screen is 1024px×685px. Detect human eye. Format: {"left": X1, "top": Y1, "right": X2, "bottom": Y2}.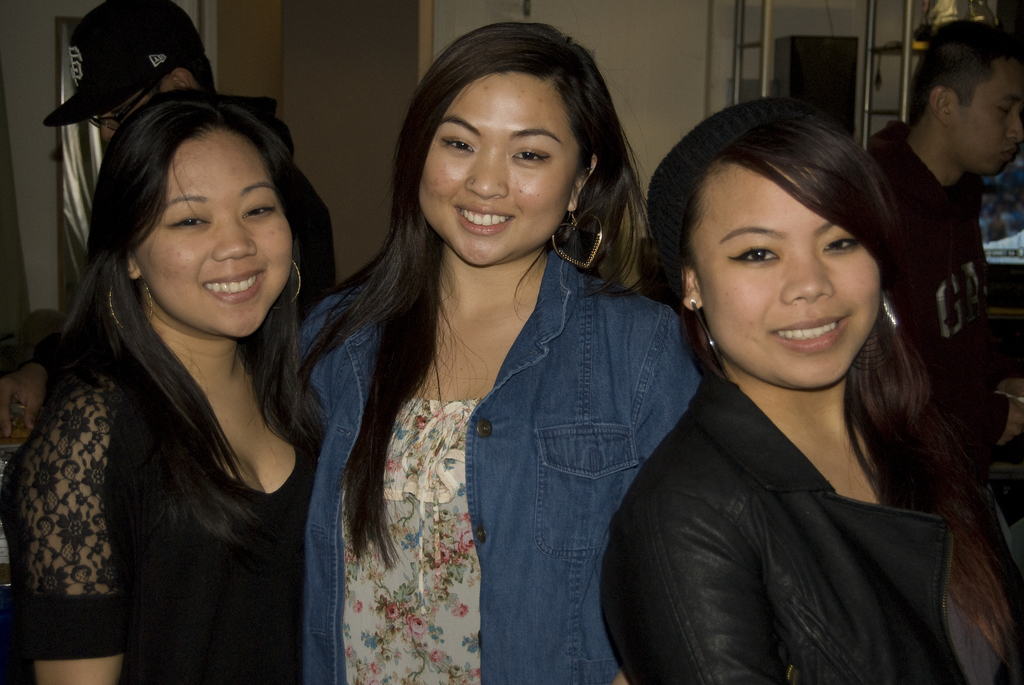
{"left": 724, "top": 238, "right": 780, "bottom": 271}.
